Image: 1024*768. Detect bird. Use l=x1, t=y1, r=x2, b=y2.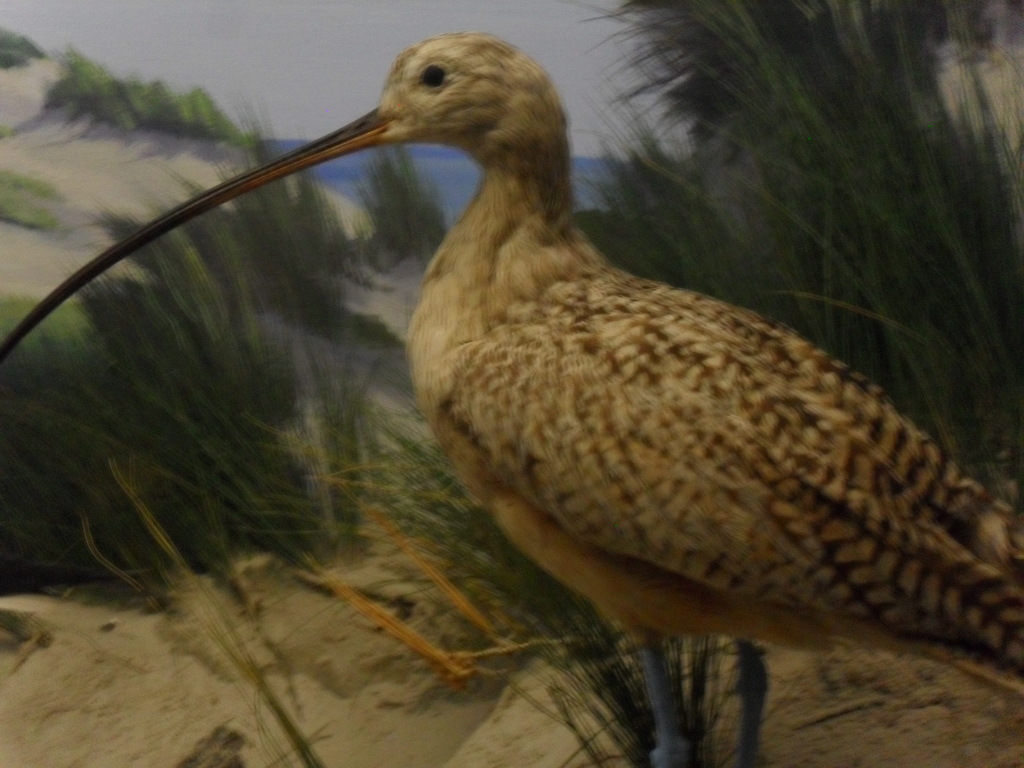
l=33, t=11, r=1021, b=753.
